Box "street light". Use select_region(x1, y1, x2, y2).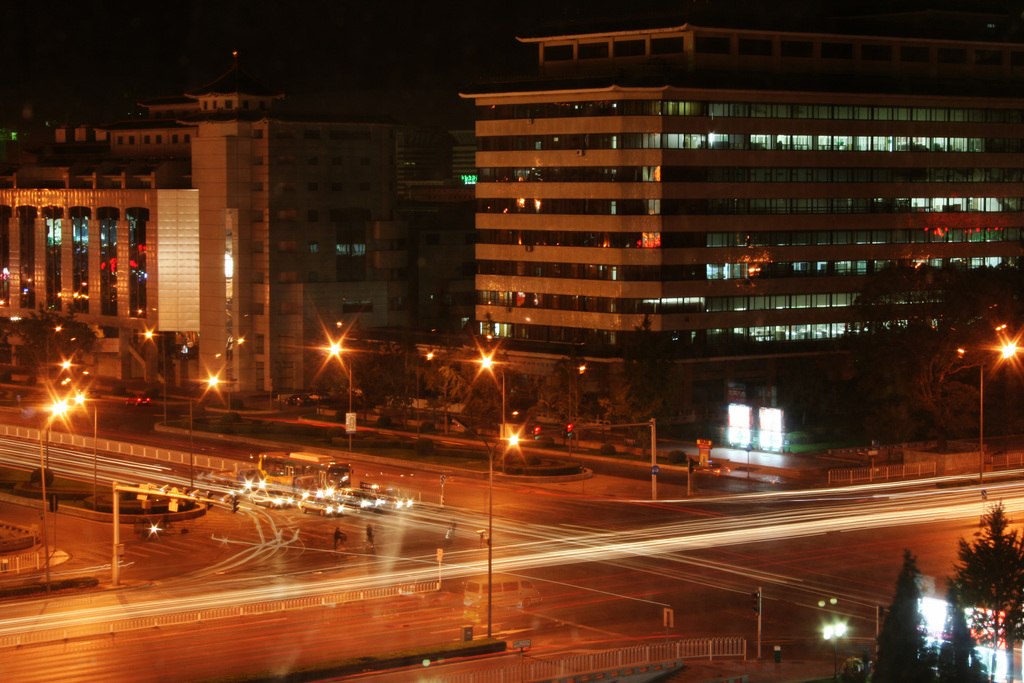
select_region(319, 329, 357, 477).
